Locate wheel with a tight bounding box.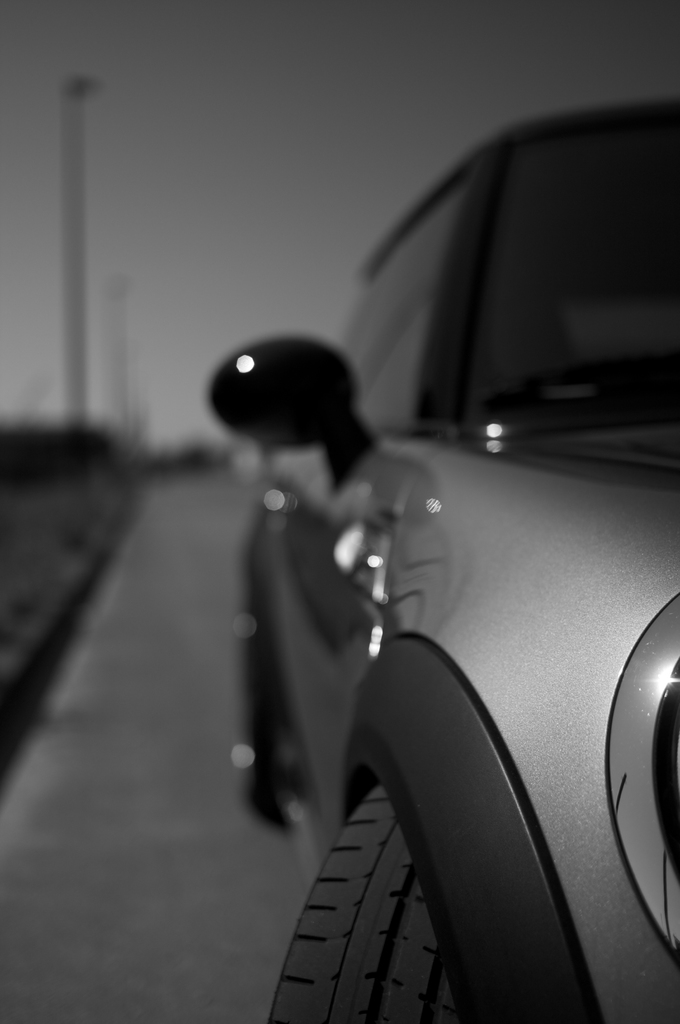
[left=291, top=758, right=476, bottom=1020].
